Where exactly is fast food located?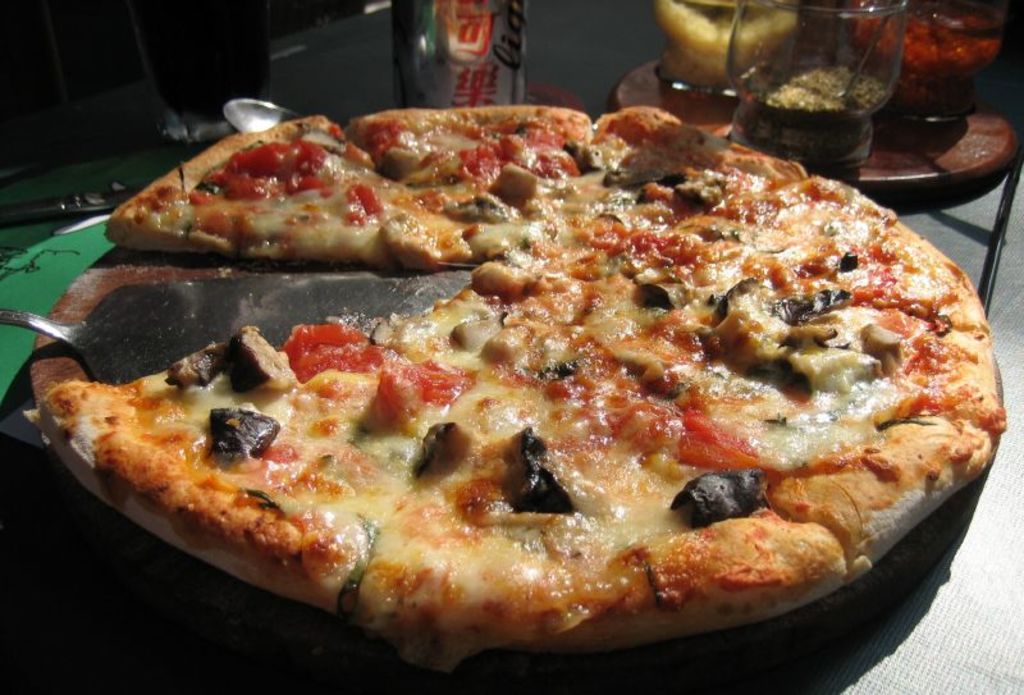
Its bounding box is 522,172,992,332.
